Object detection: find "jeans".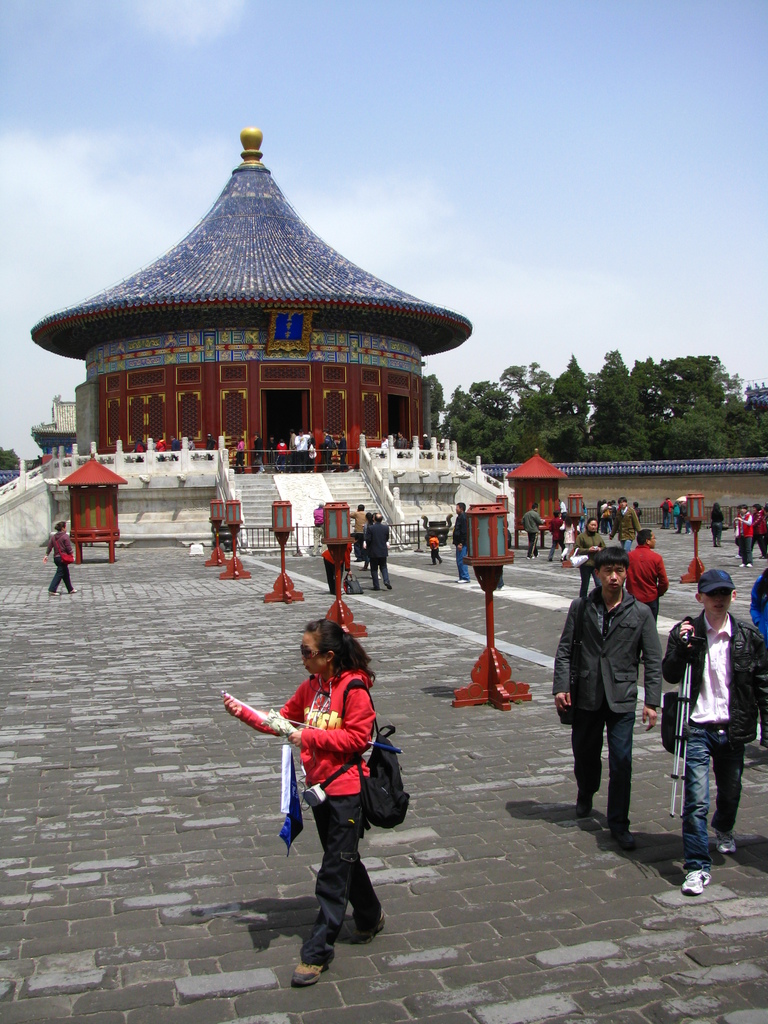
<region>751, 535, 767, 557</region>.
